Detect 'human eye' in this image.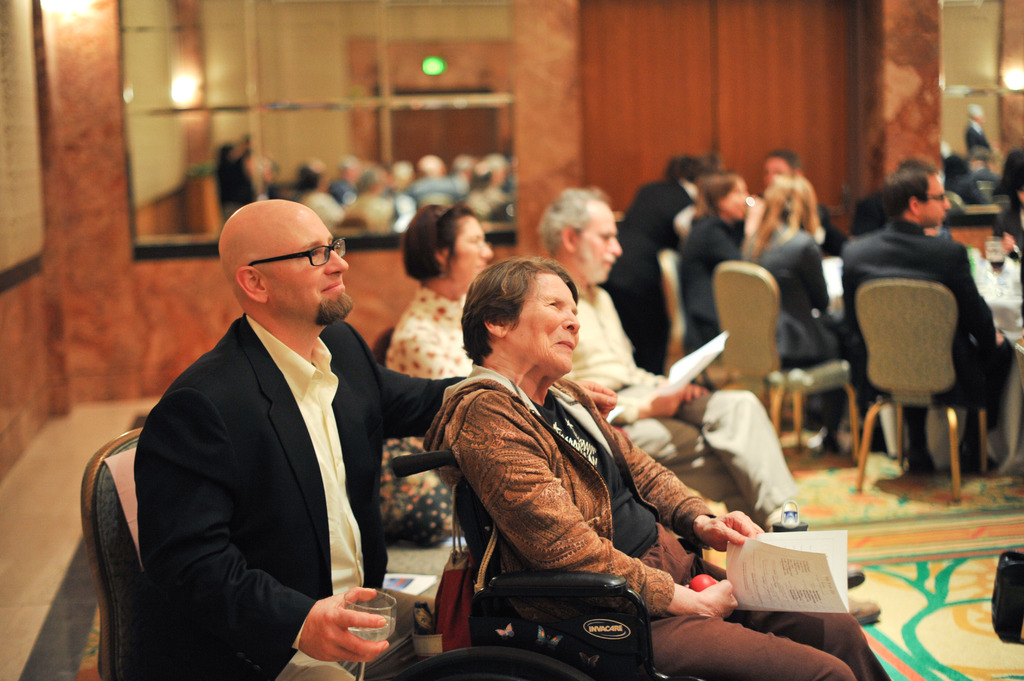
Detection: BBox(303, 251, 320, 261).
